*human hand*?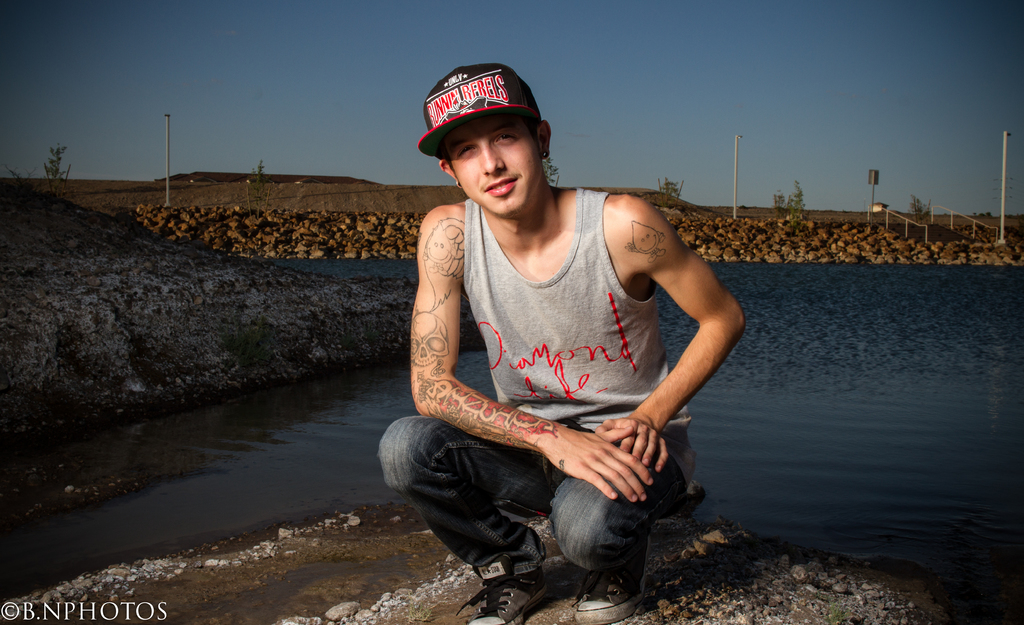
Rect(589, 412, 673, 473)
